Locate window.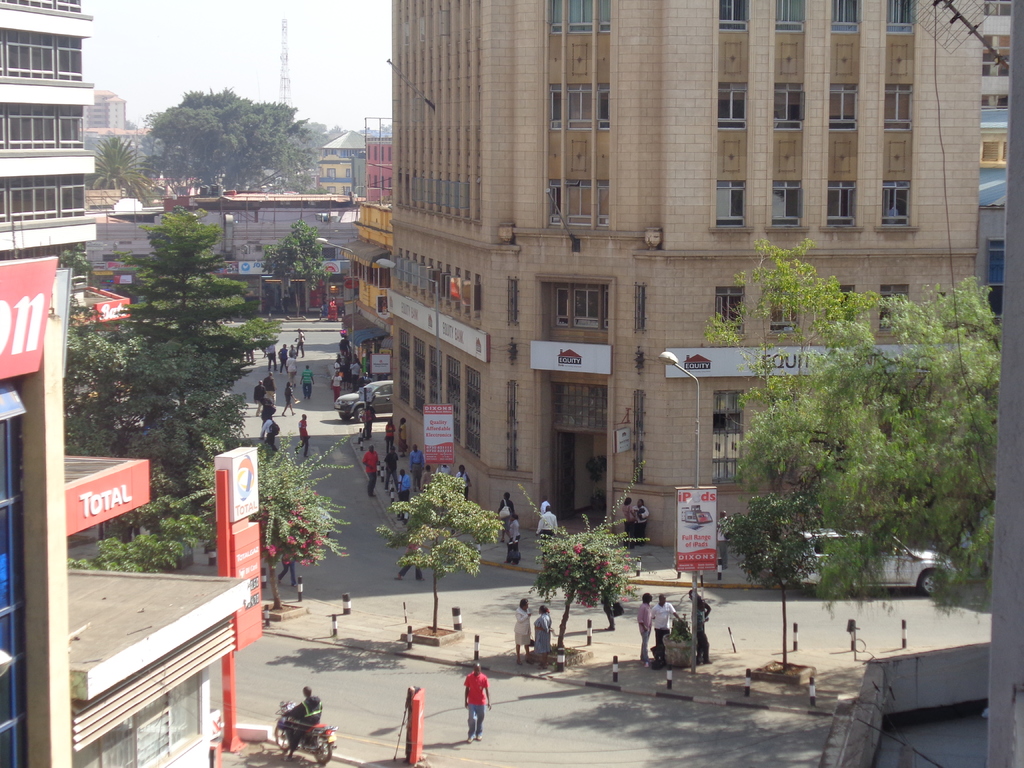
Bounding box: 0,40,82,76.
